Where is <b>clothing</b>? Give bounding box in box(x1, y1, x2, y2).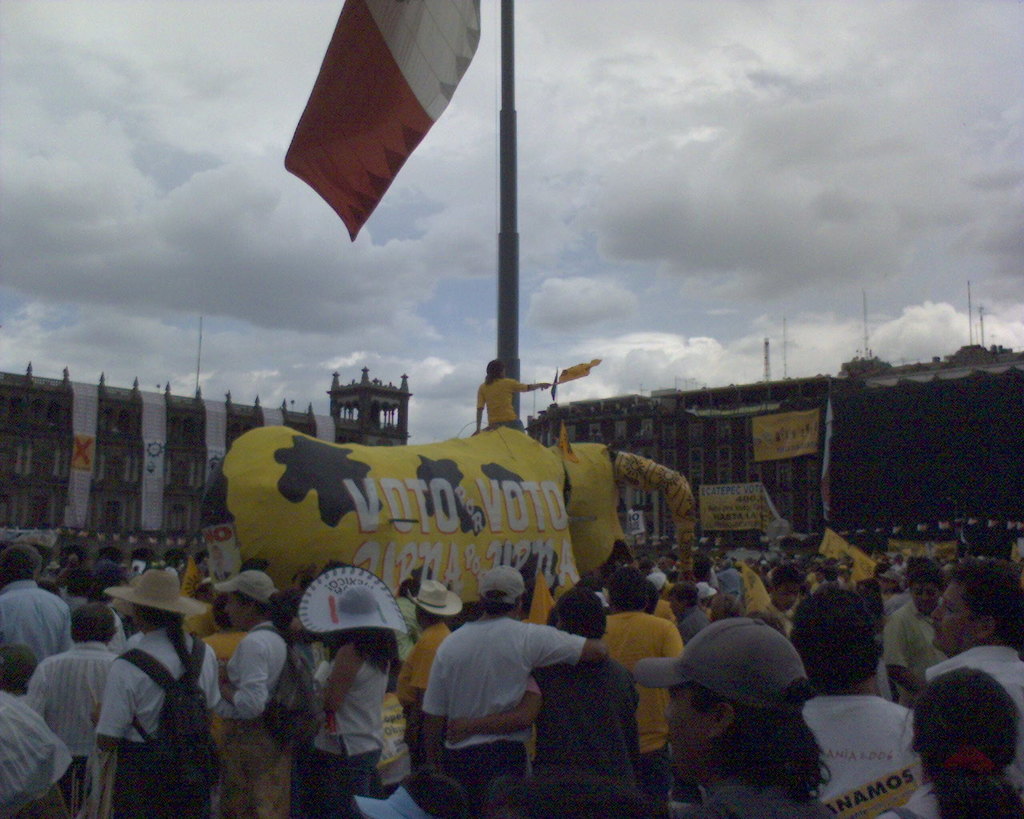
box(218, 618, 290, 818).
